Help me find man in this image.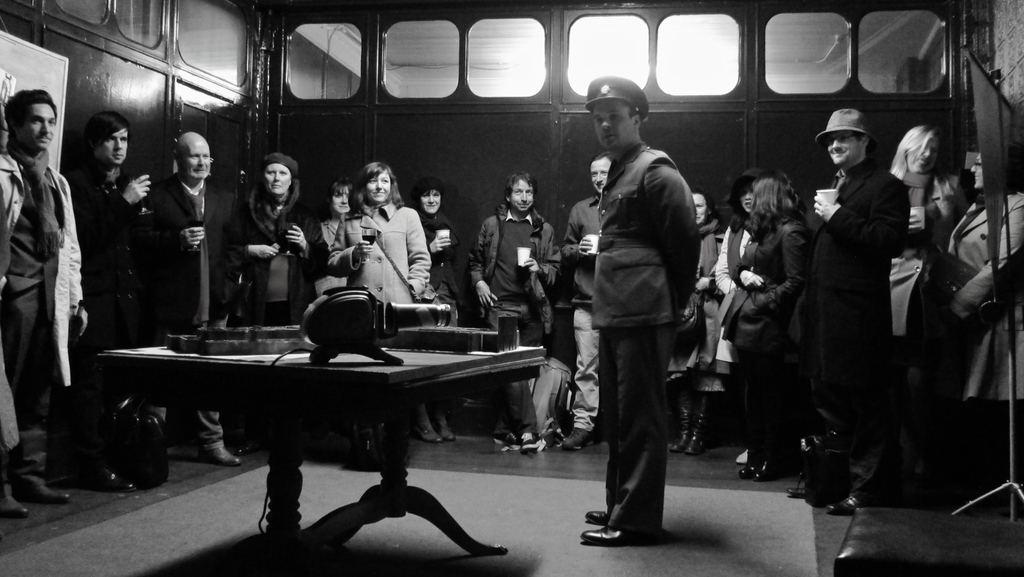
Found it: box=[561, 156, 614, 450].
